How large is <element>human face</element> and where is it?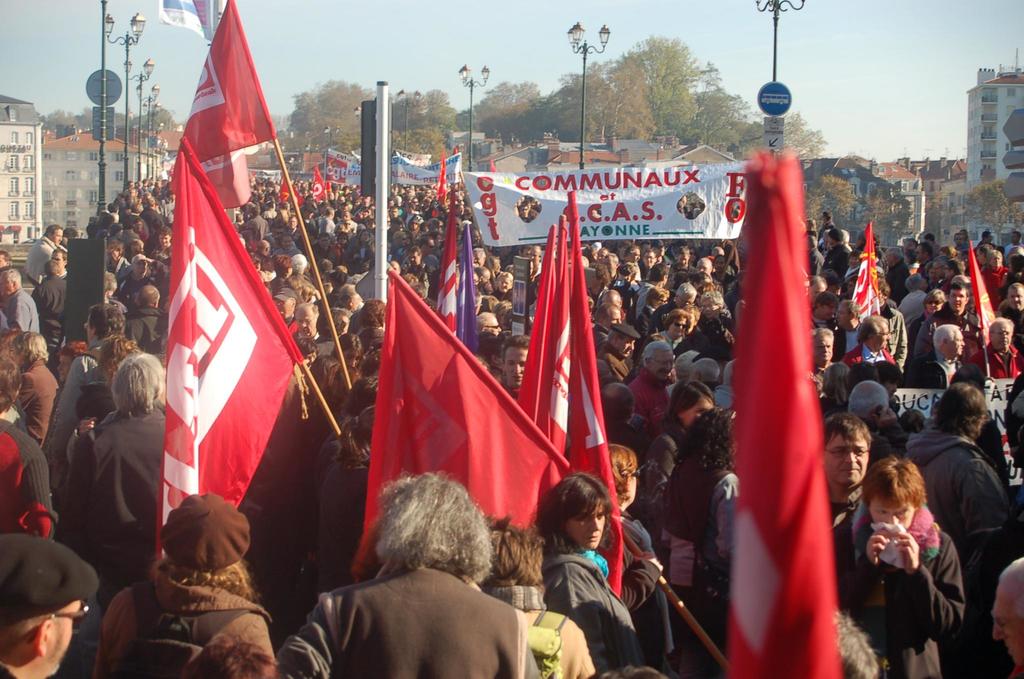
Bounding box: 821,302,834,319.
